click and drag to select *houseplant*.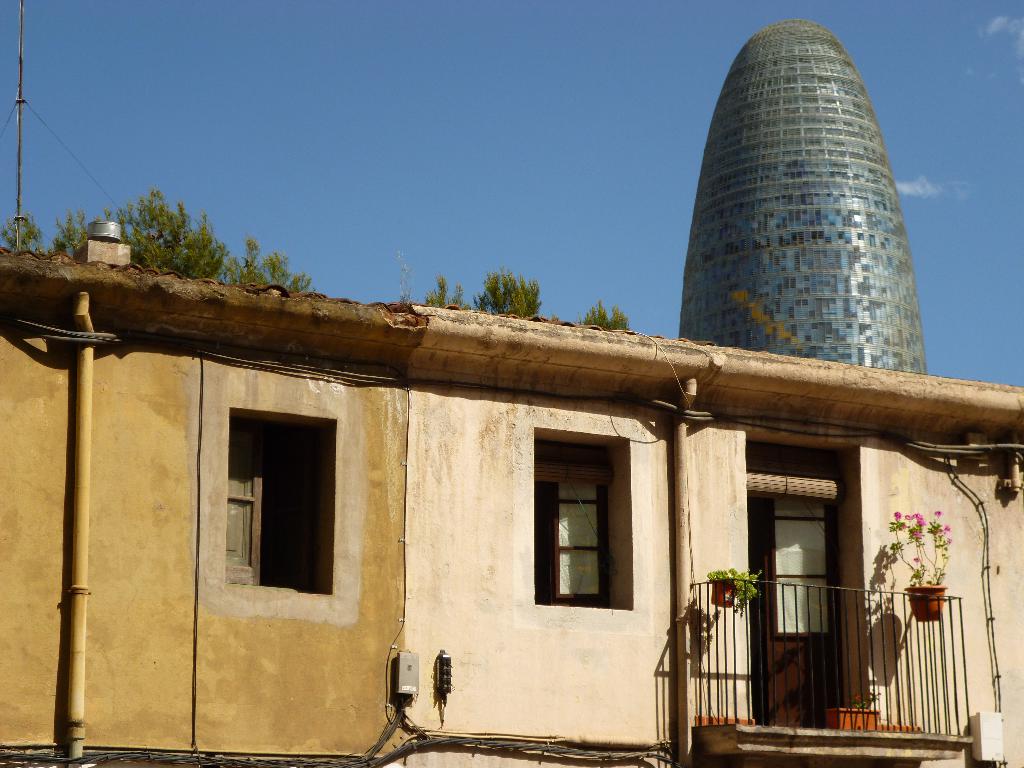
Selection: [830,686,879,737].
